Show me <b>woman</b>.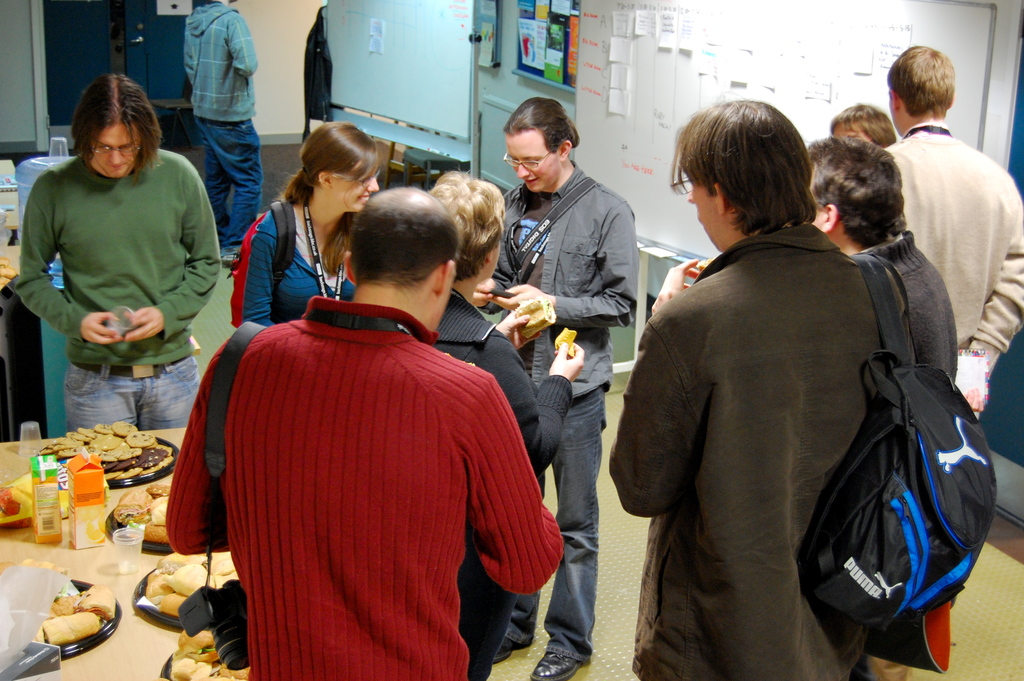
<b>woman</b> is here: [x1=495, y1=90, x2=642, y2=669].
